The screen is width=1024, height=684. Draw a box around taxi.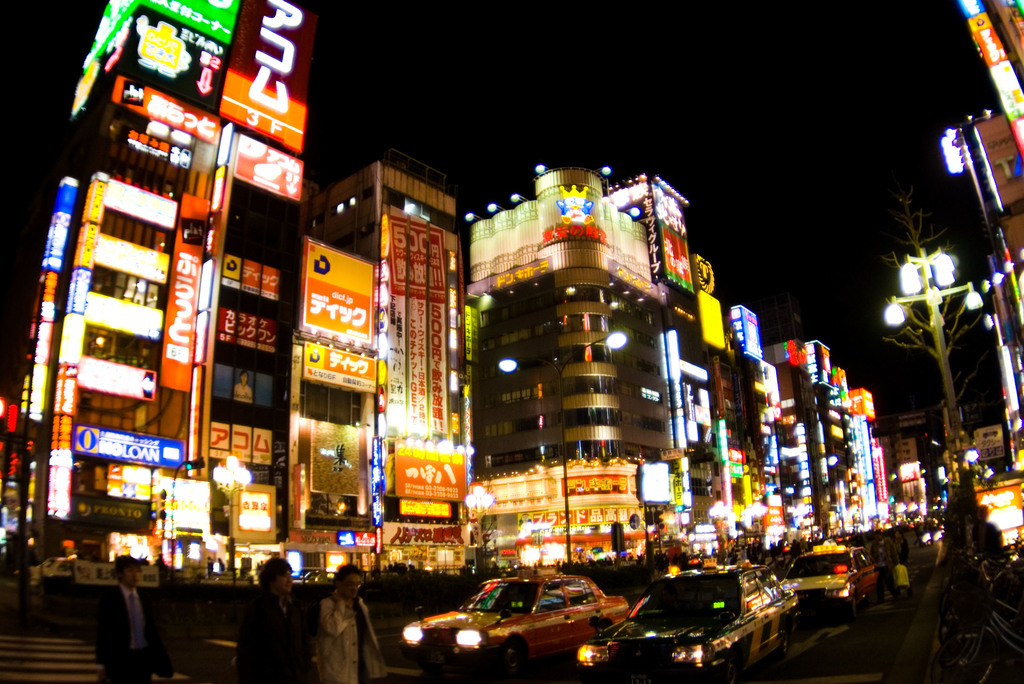
x1=575 y1=558 x2=803 y2=683.
